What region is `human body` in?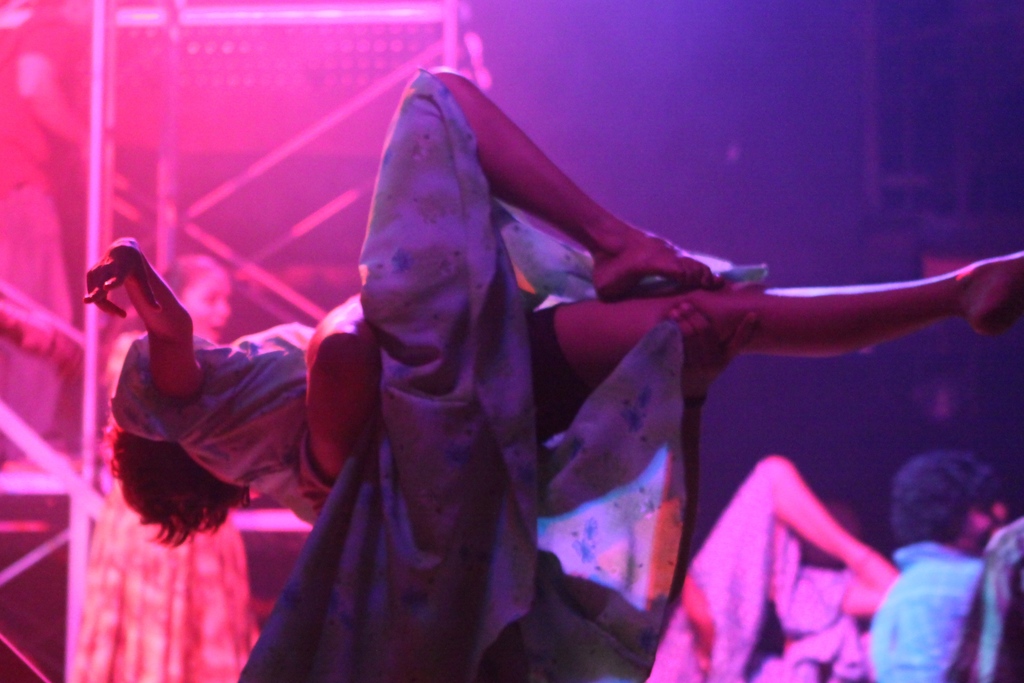
(x1=62, y1=329, x2=264, y2=682).
